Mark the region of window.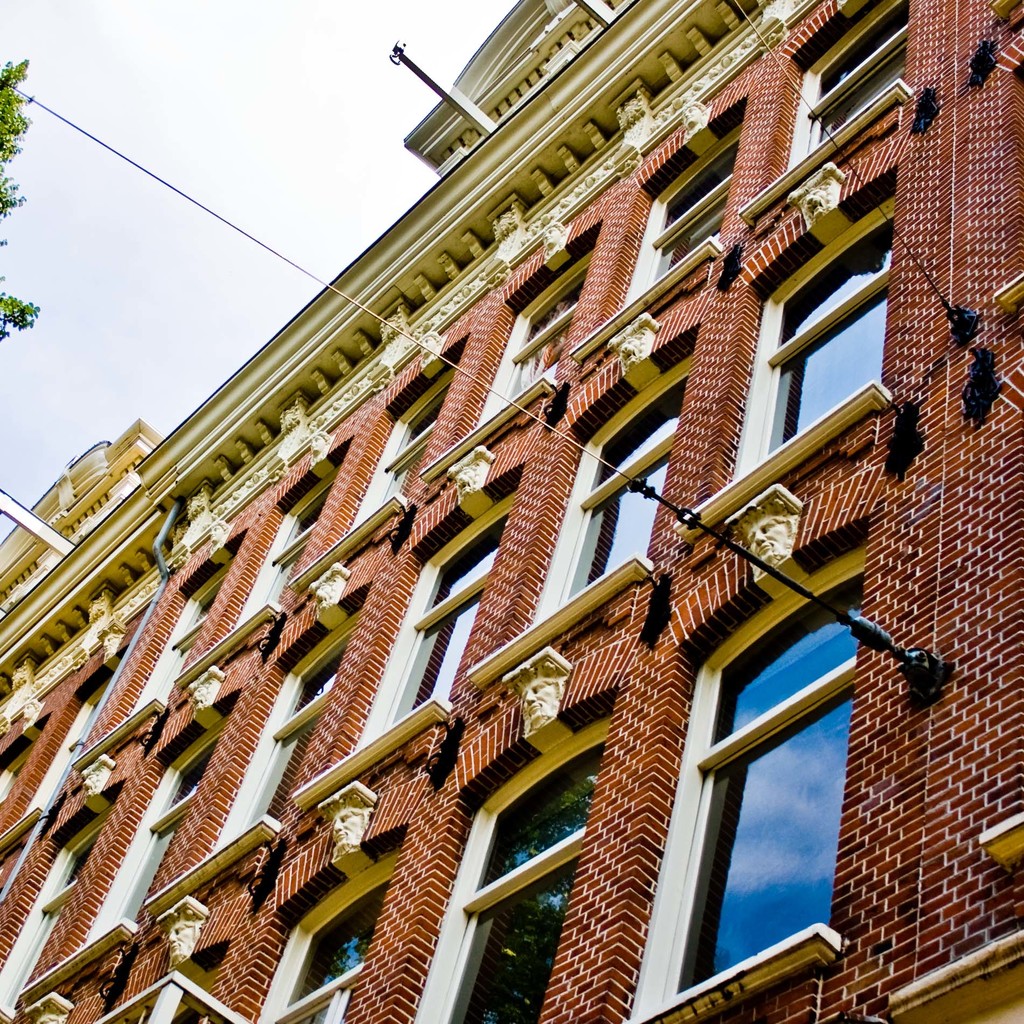
Region: x1=479 y1=244 x2=589 y2=396.
